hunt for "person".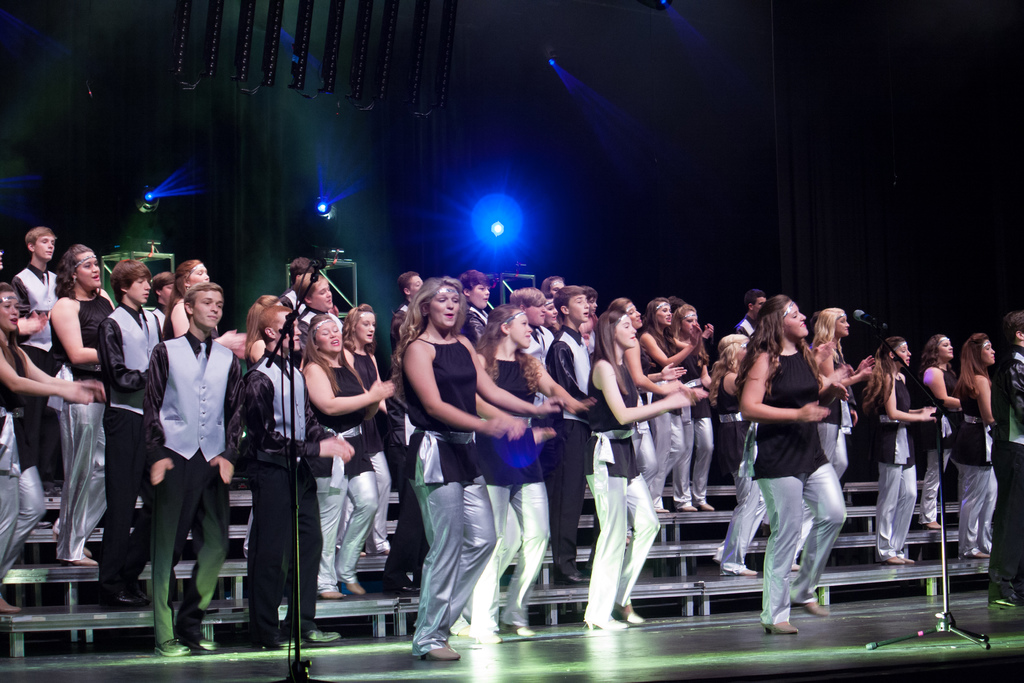
Hunted down at <region>588, 305, 713, 624</region>.
